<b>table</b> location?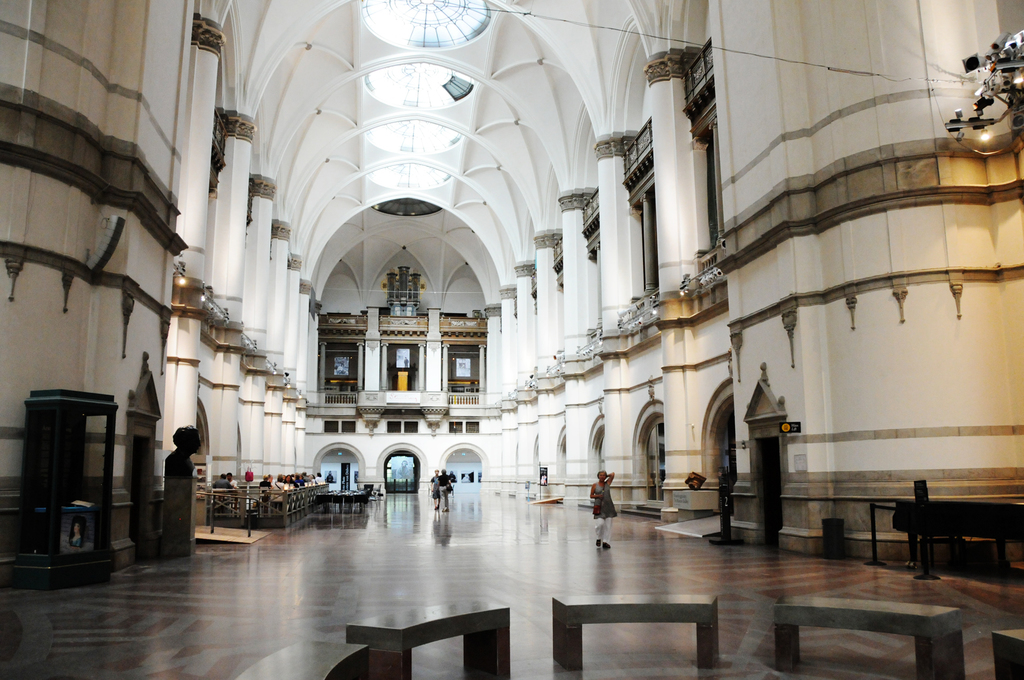
(554, 592, 723, 668)
